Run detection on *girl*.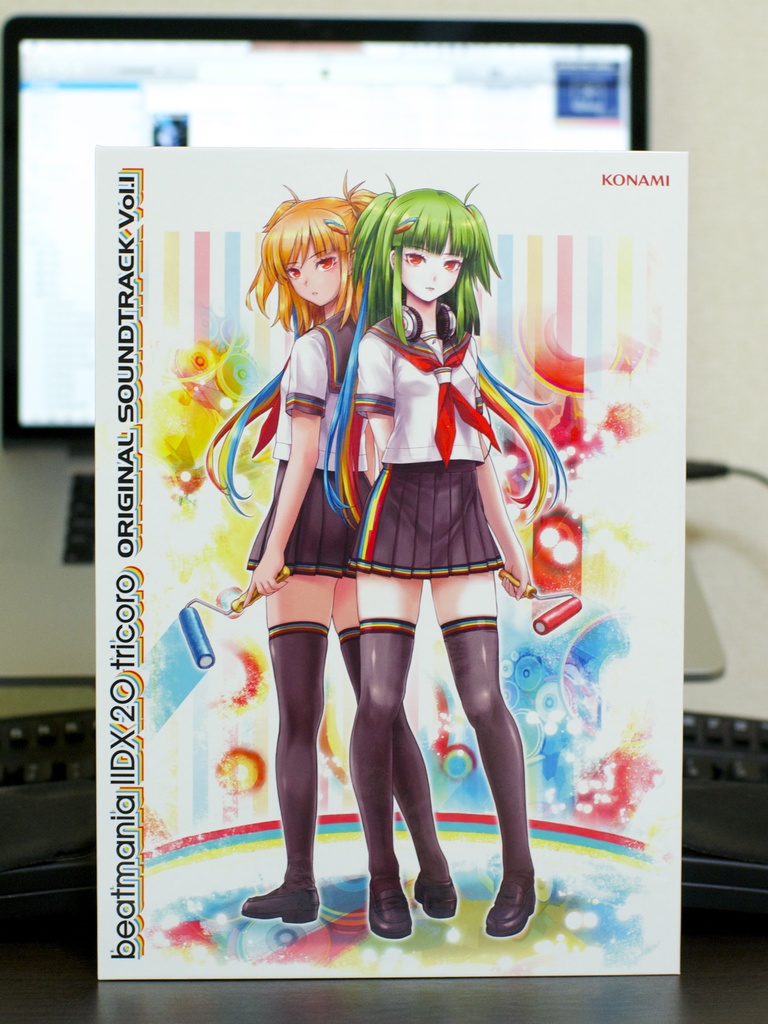
Result: 354:194:535:930.
